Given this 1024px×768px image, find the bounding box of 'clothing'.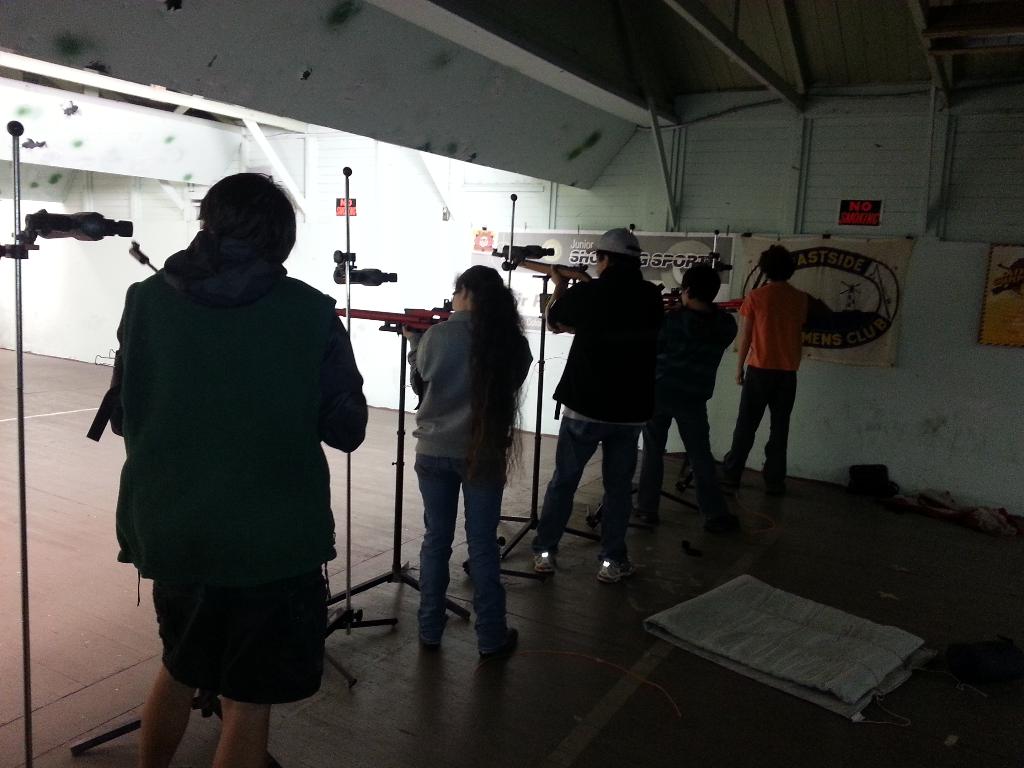
x1=410, y1=305, x2=540, y2=457.
